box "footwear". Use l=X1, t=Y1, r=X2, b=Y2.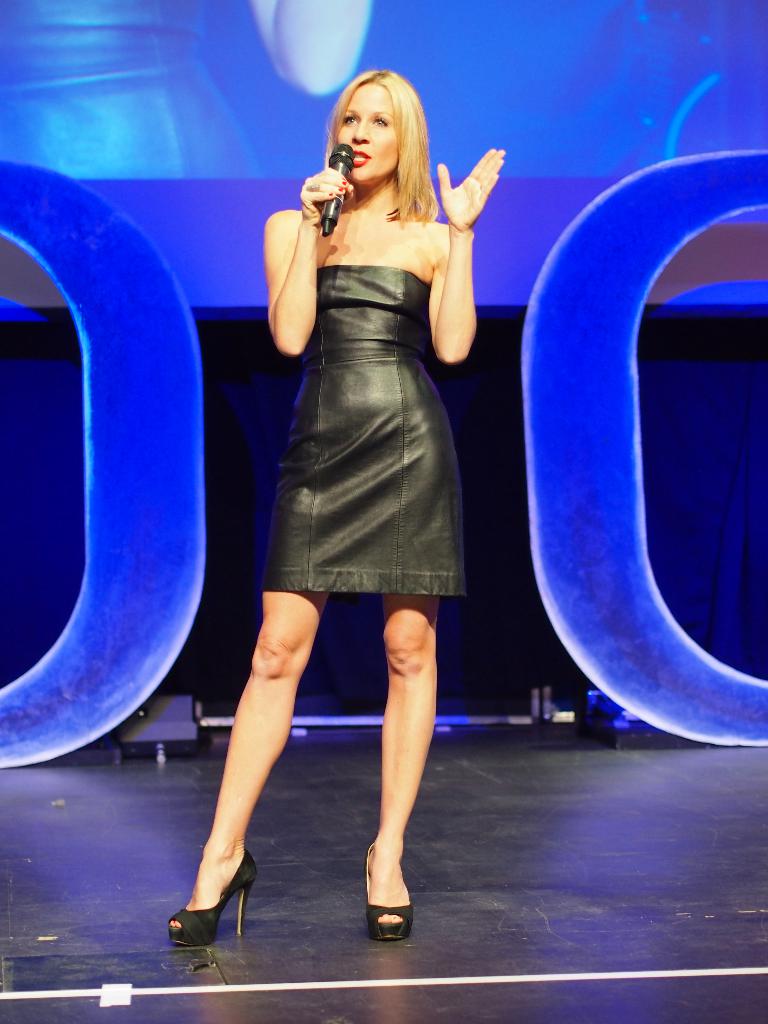
l=170, t=845, r=259, b=940.
